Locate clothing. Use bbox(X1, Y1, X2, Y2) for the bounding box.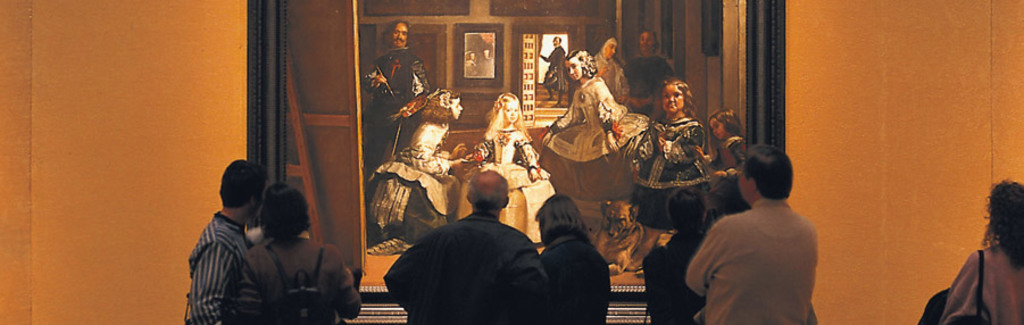
bbox(183, 203, 248, 323).
